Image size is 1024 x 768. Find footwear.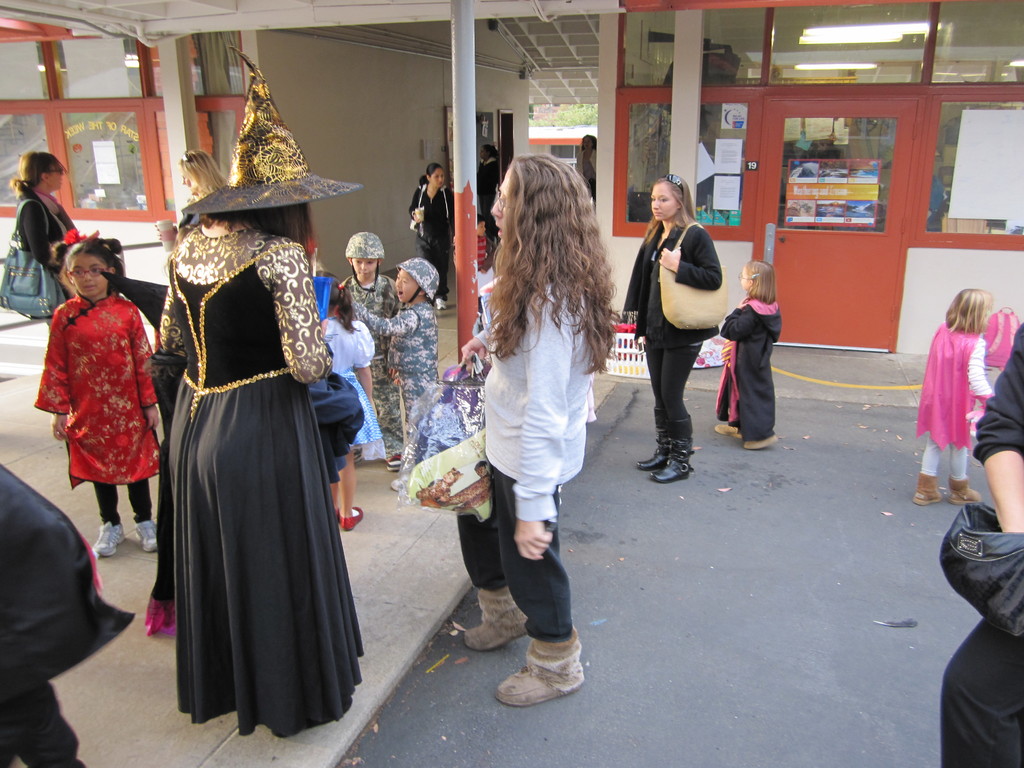
{"left": 340, "top": 509, "right": 365, "bottom": 528}.
